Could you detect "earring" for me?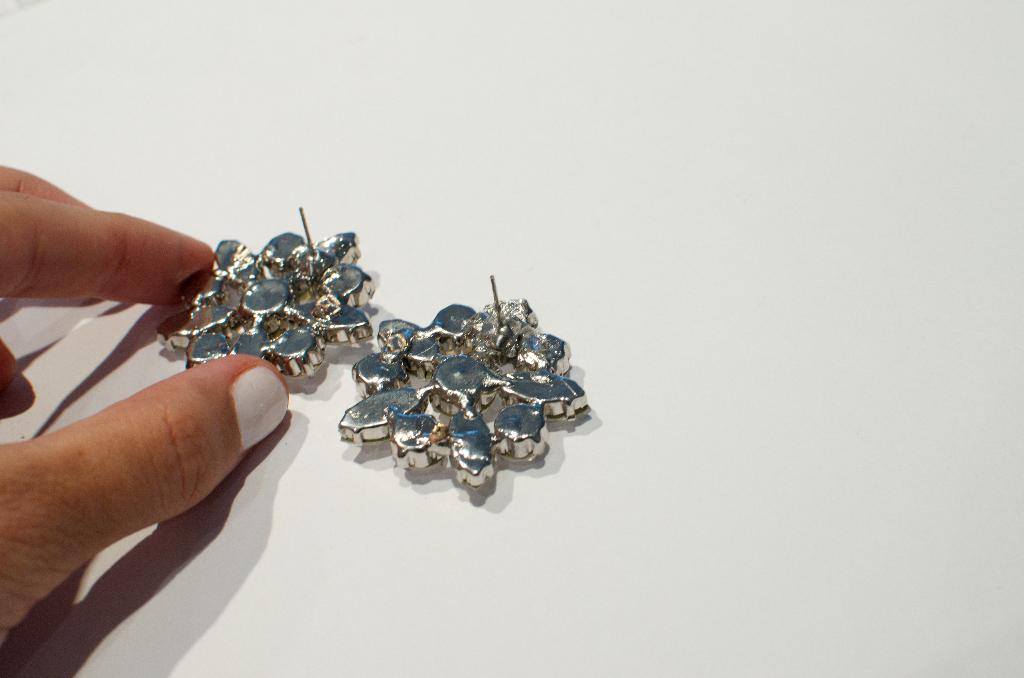
Detection result: 156,198,378,380.
